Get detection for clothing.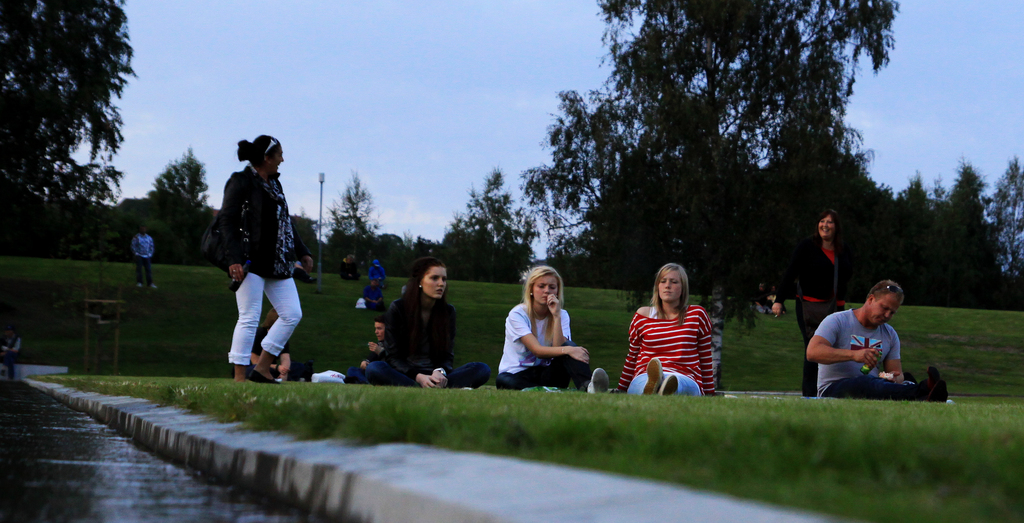
Detection: <box>792,237,844,398</box>.
